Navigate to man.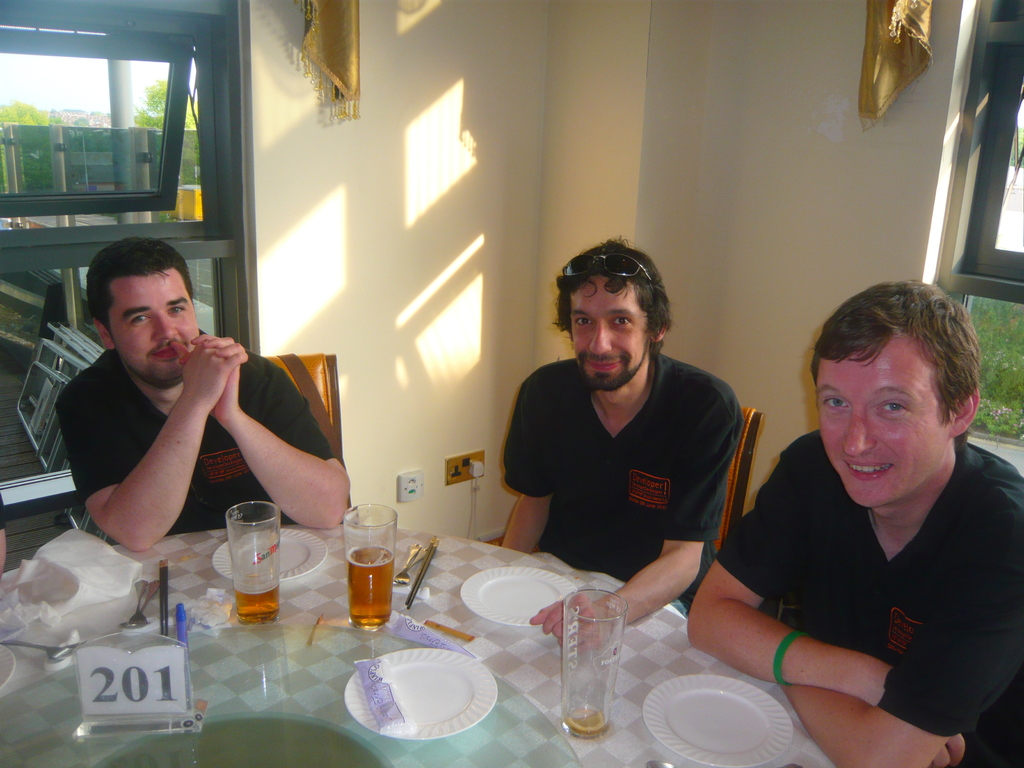
Navigation target: bbox(44, 234, 364, 561).
